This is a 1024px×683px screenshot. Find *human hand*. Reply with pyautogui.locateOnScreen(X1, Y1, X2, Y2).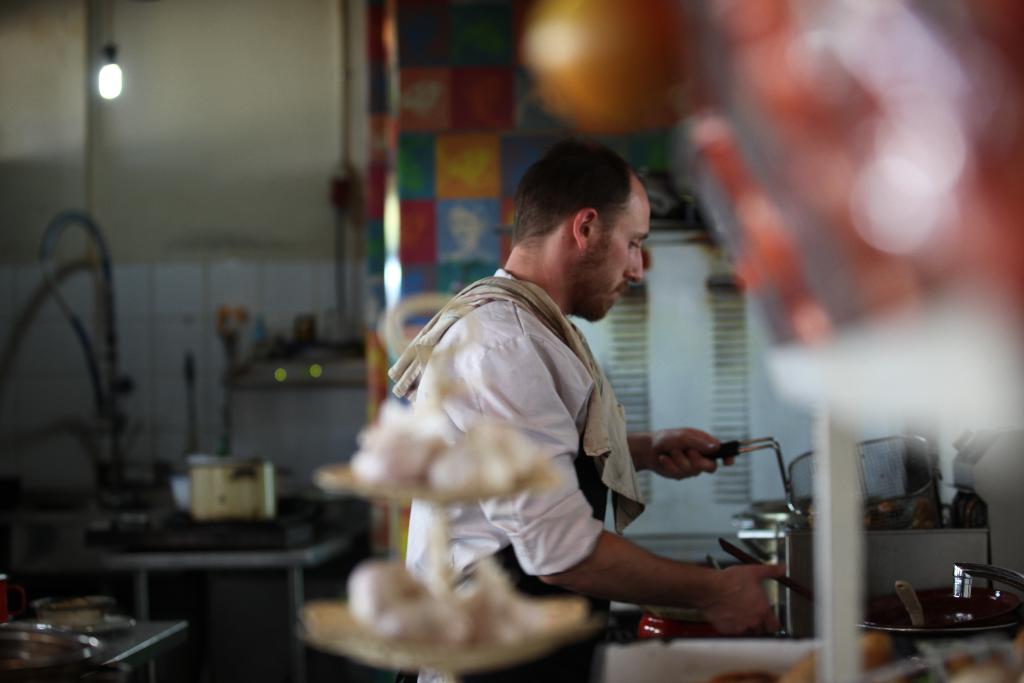
pyautogui.locateOnScreen(637, 427, 737, 498).
